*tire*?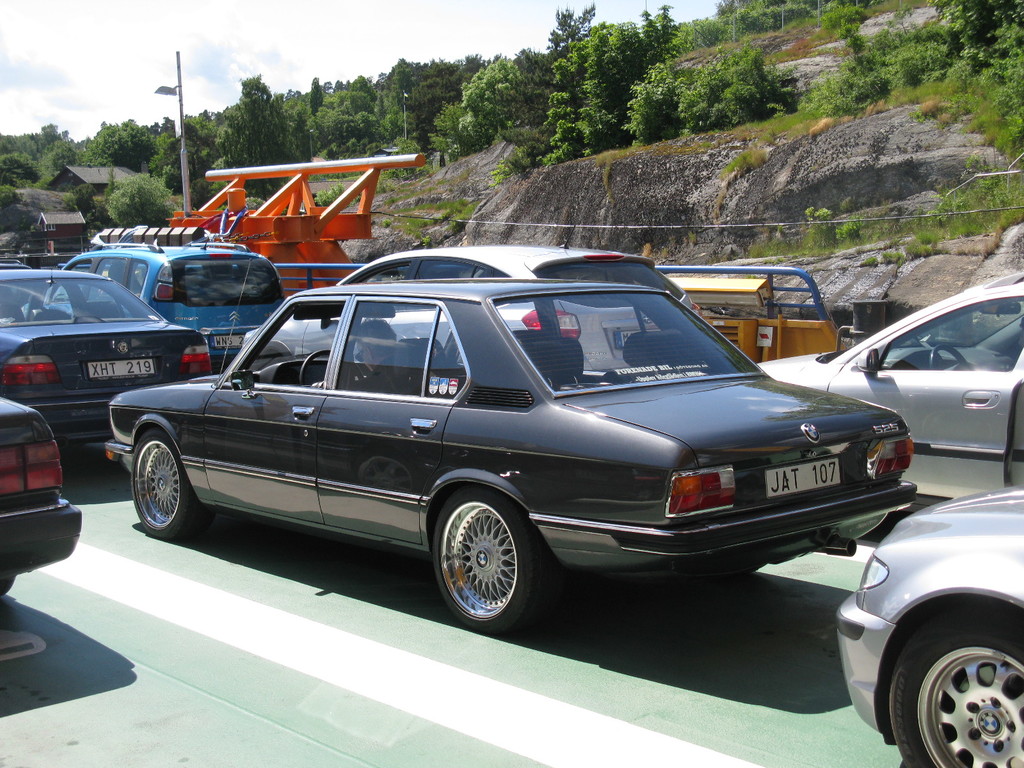
<box>430,482,544,630</box>
